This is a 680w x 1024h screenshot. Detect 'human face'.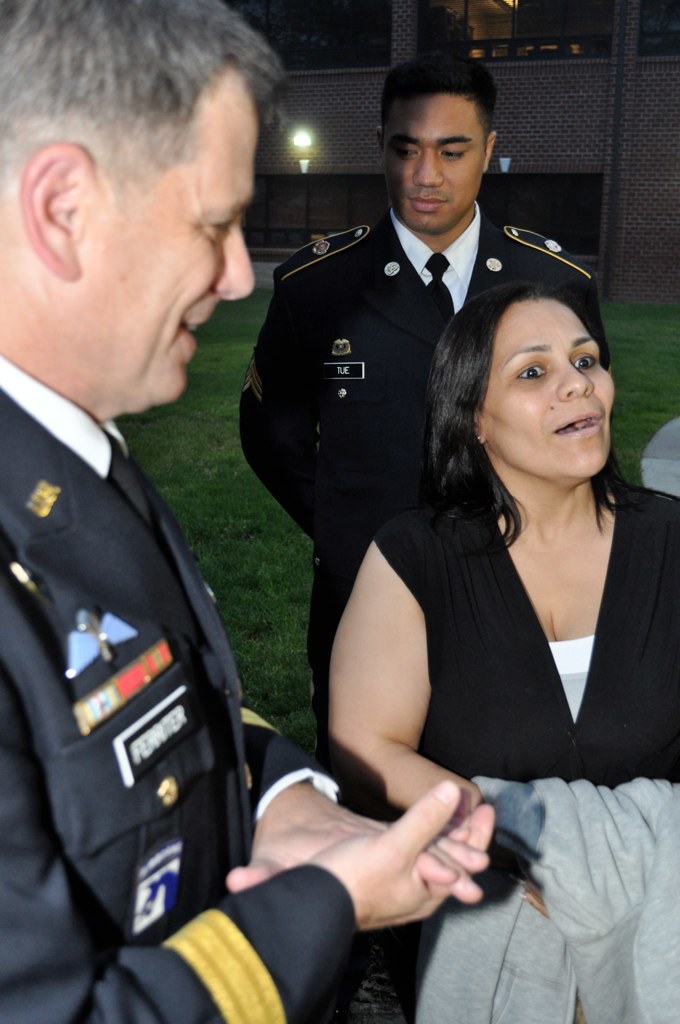
bbox=(471, 289, 627, 478).
